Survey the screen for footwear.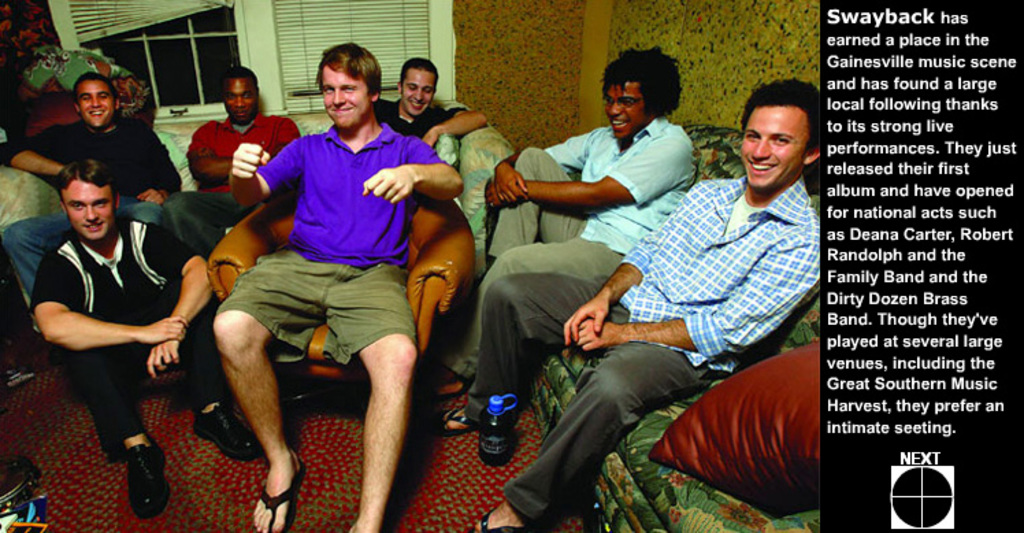
Survey found: 253 455 296 532.
